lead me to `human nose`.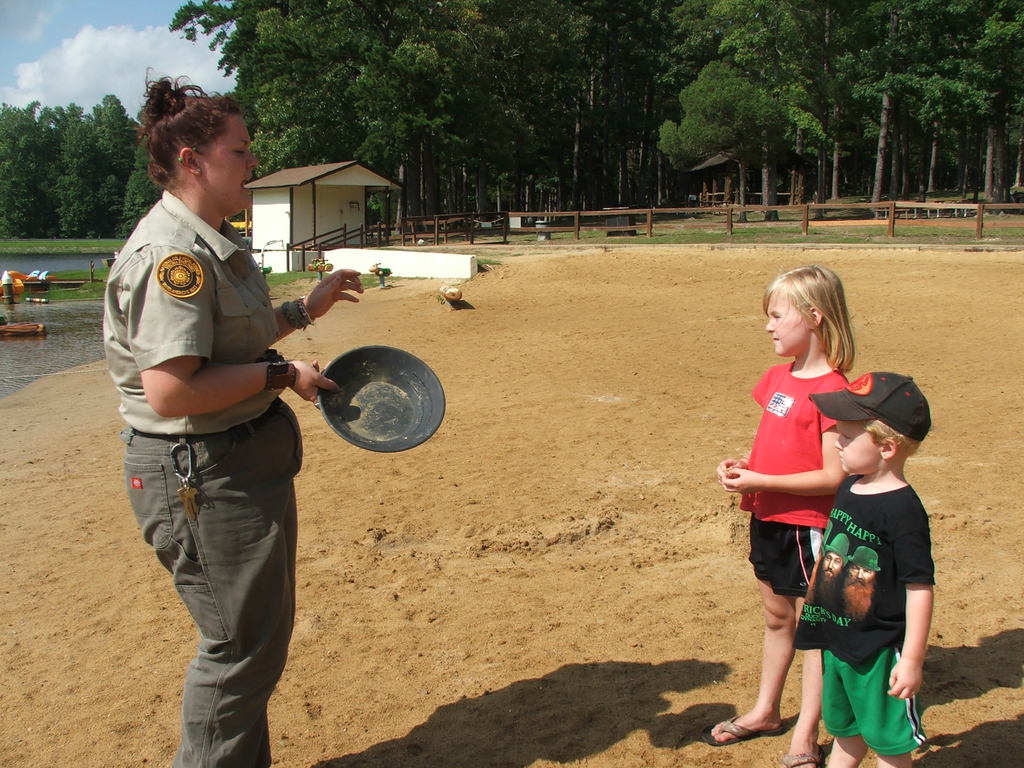
Lead to bbox=[250, 157, 260, 171].
